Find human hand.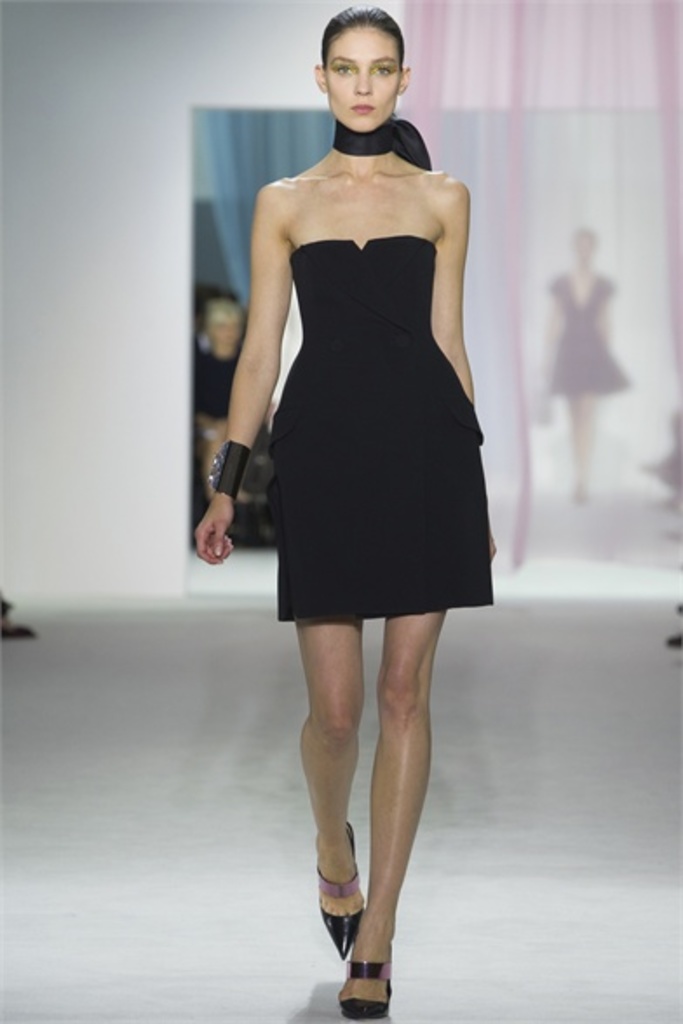
bbox=(491, 526, 498, 564).
